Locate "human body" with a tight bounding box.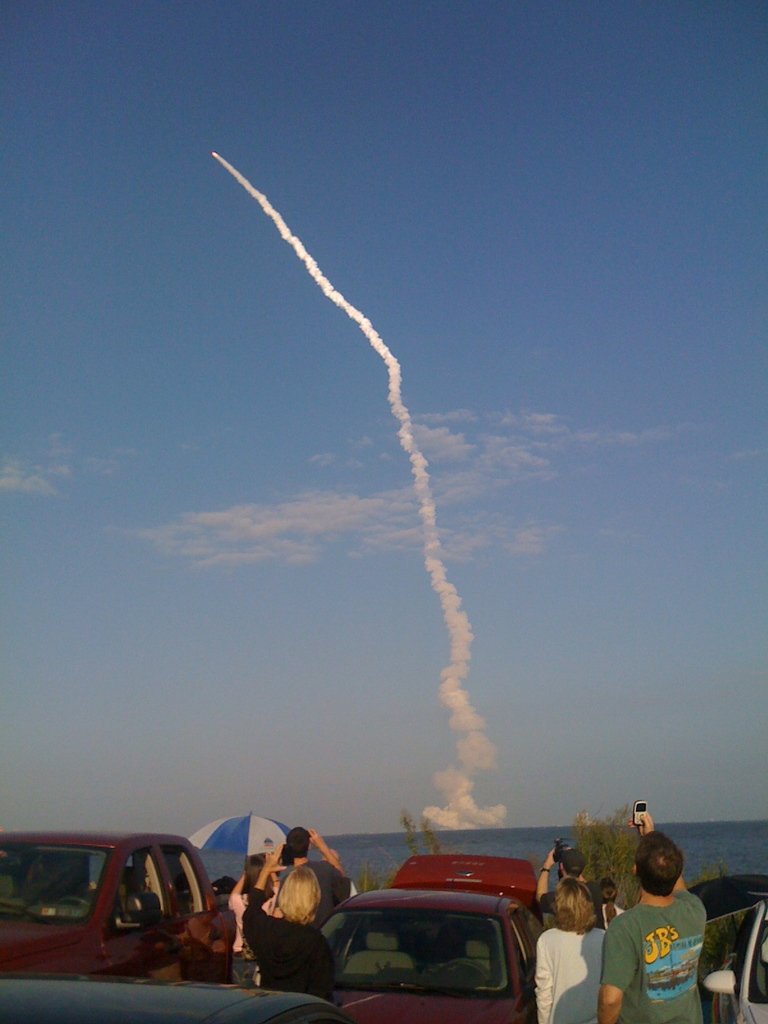
(left=536, top=921, right=611, bottom=1023).
